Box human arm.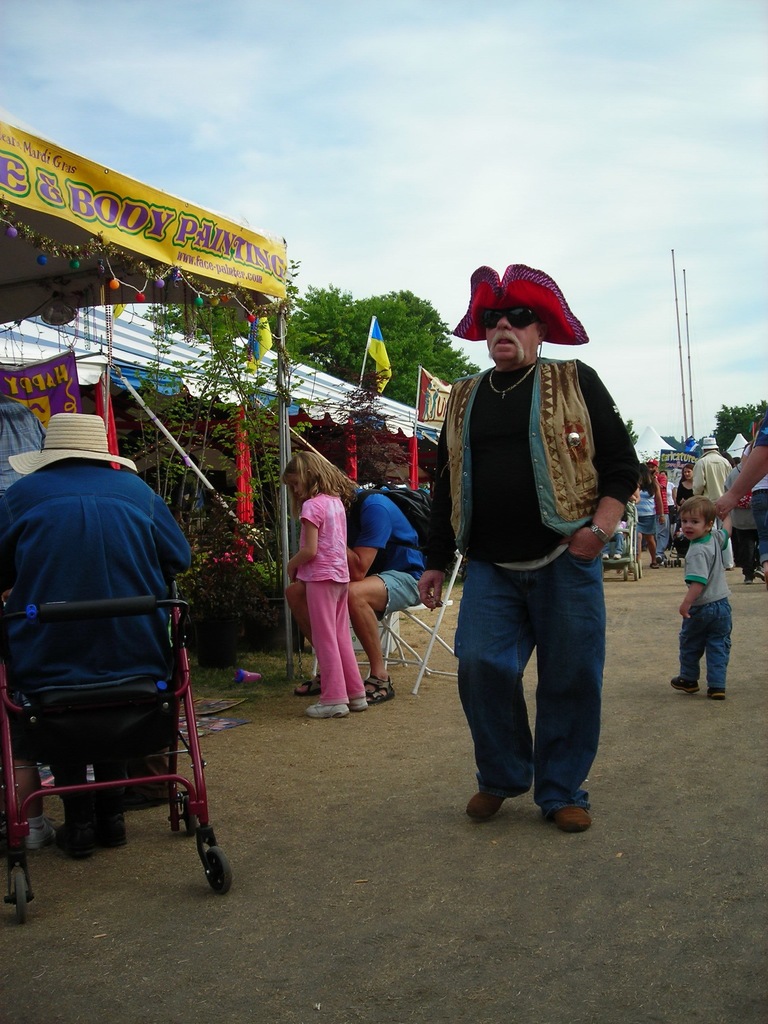
150/490/196/573.
